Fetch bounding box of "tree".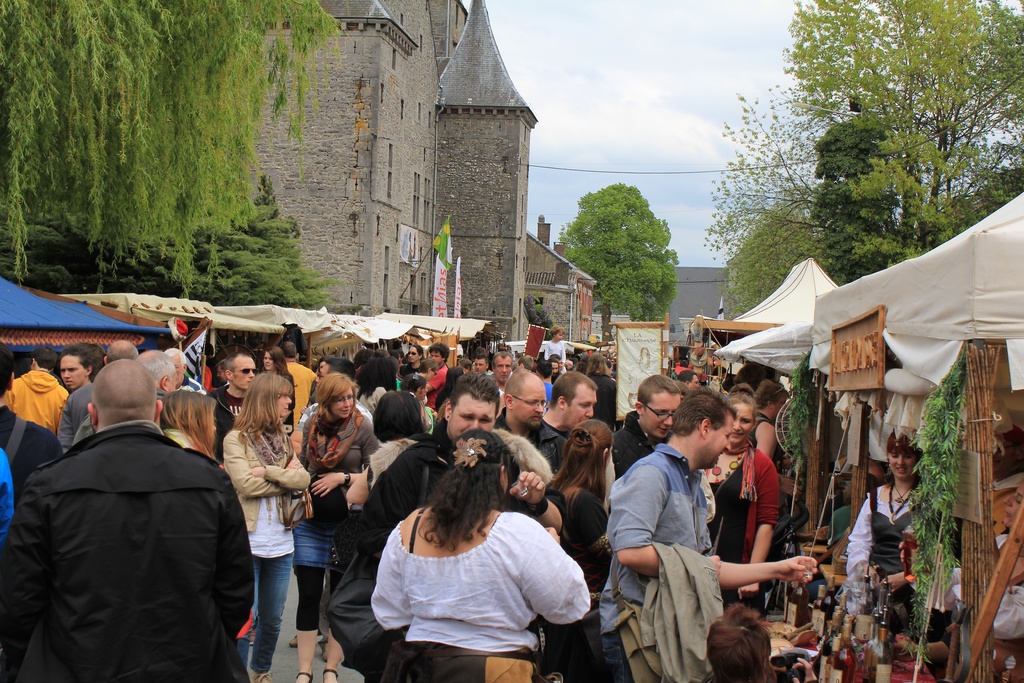
Bbox: (x1=0, y1=9, x2=334, y2=309).
